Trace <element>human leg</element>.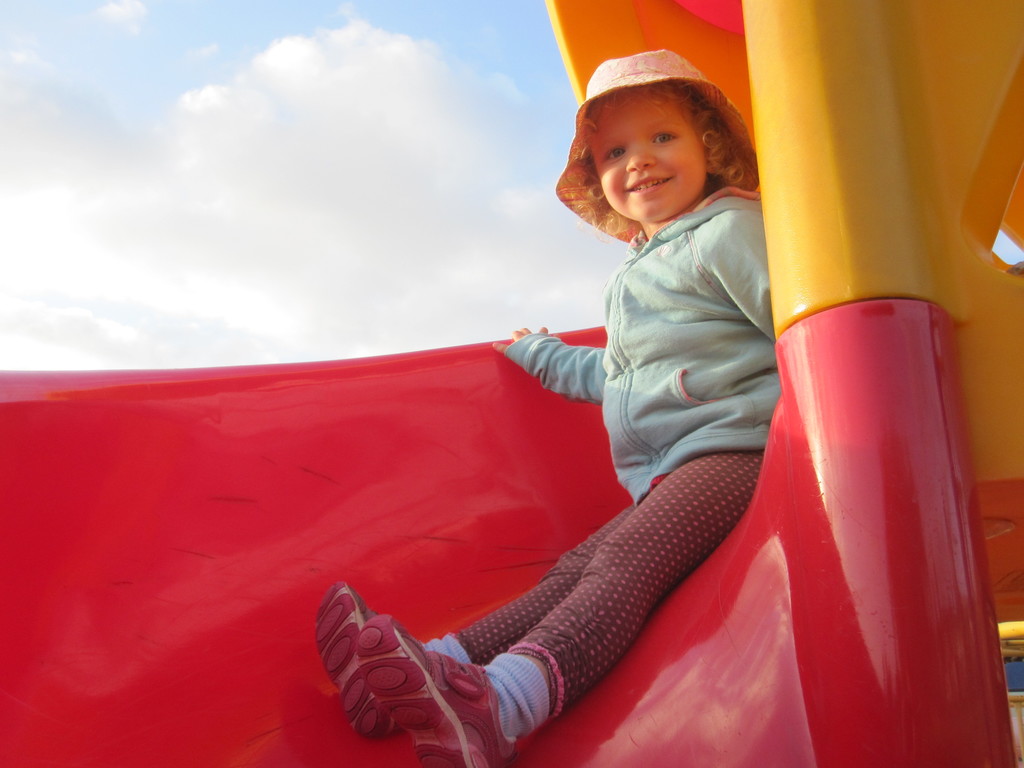
Traced to (353,444,760,767).
